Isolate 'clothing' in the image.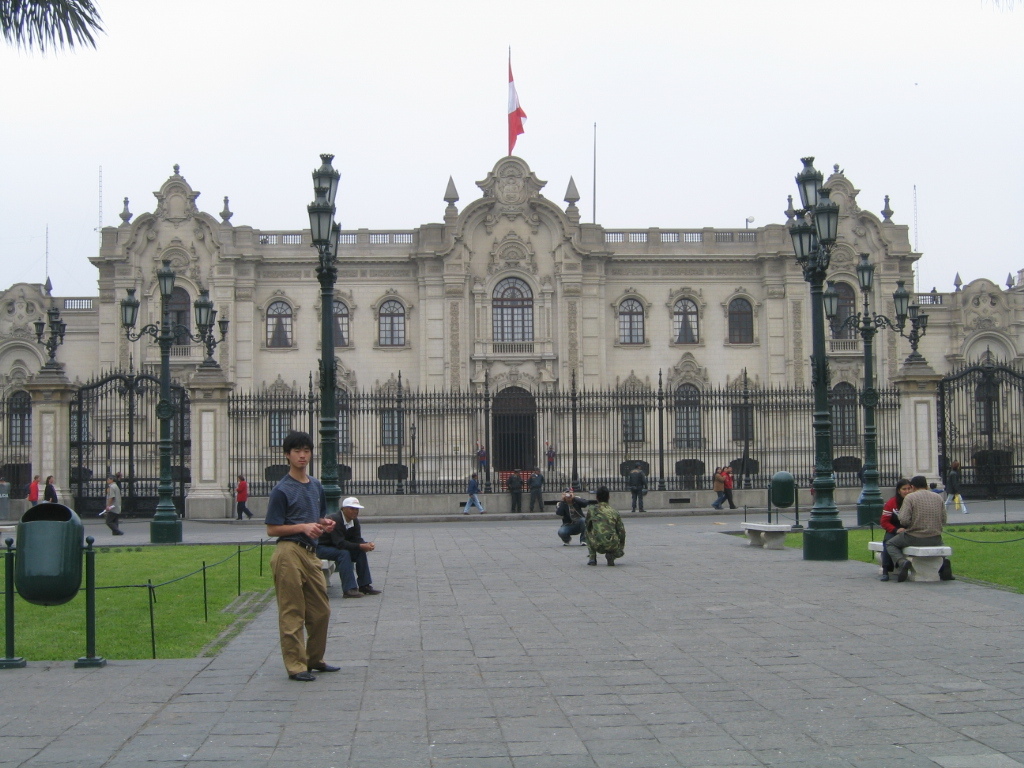
Isolated region: 531/474/548/507.
